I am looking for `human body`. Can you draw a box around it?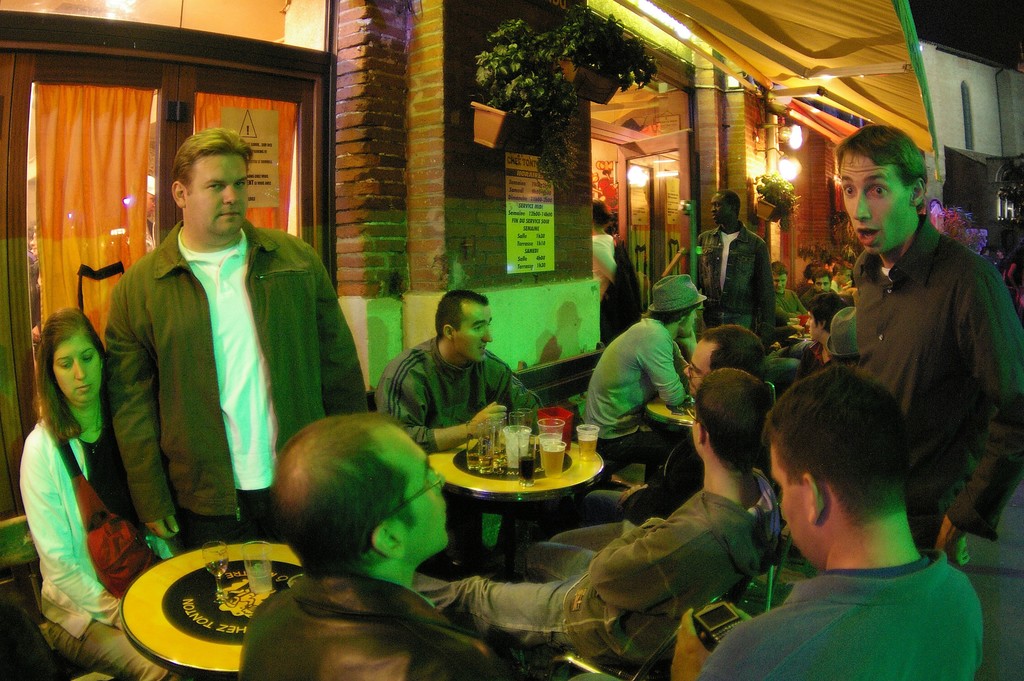
Sure, the bounding box is 768,263,803,318.
